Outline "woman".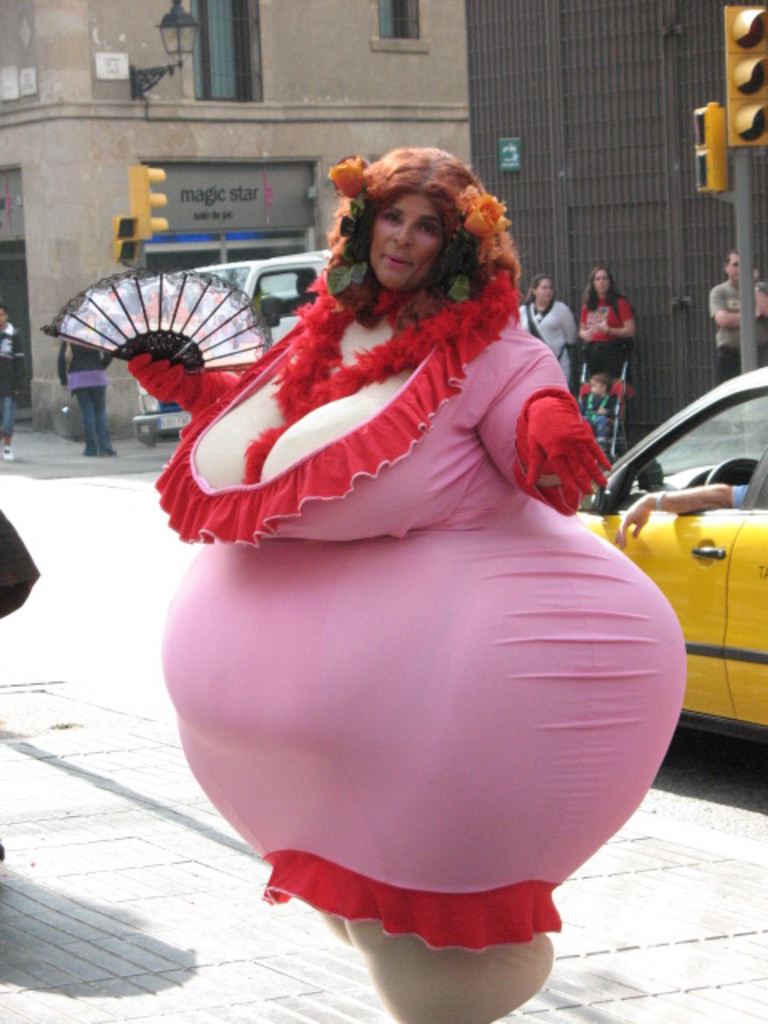
Outline: crop(136, 104, 667, 946).
